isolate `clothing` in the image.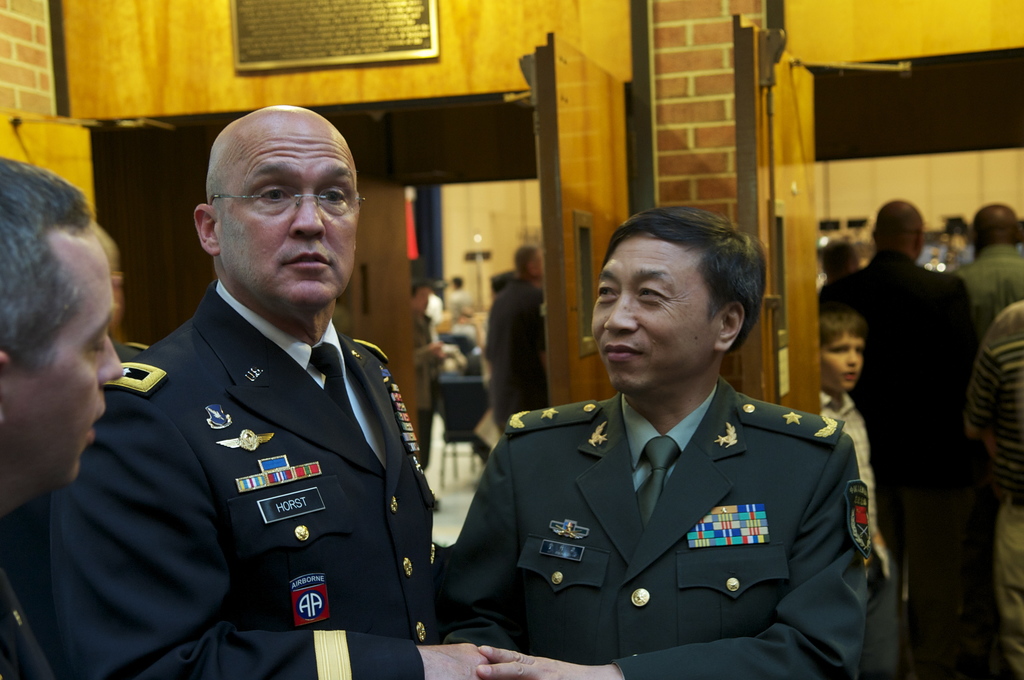
Isolated region: BBox(47, 266, 460, 679).
